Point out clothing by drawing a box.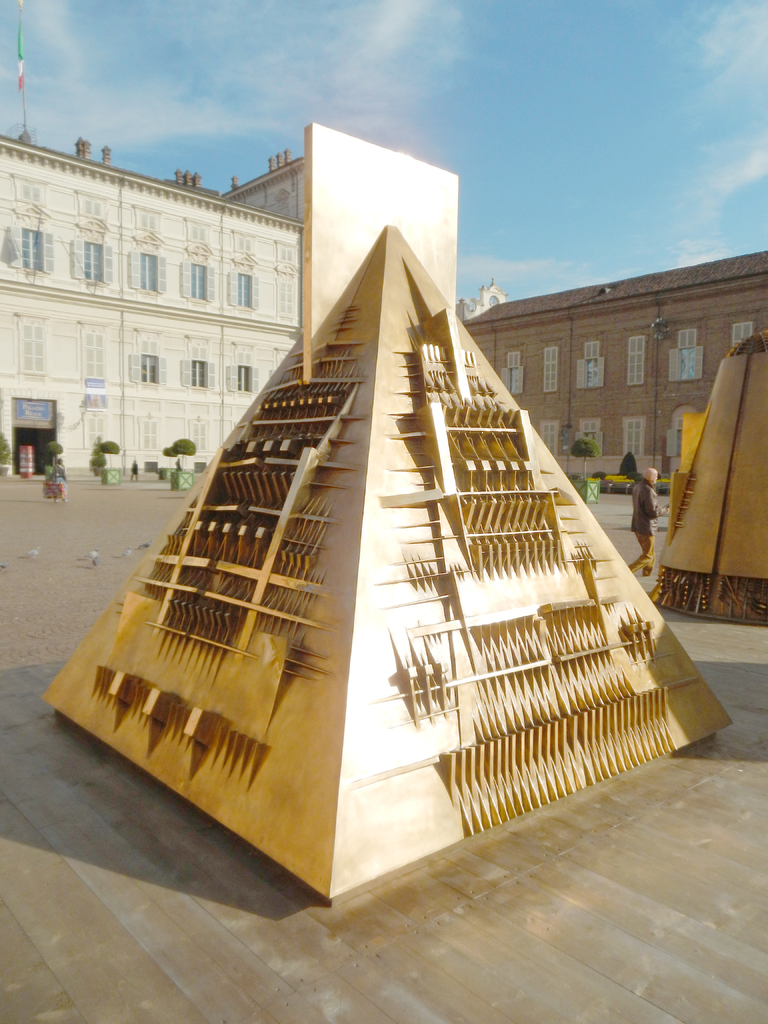
BBox(632, 478, 672, 571).
